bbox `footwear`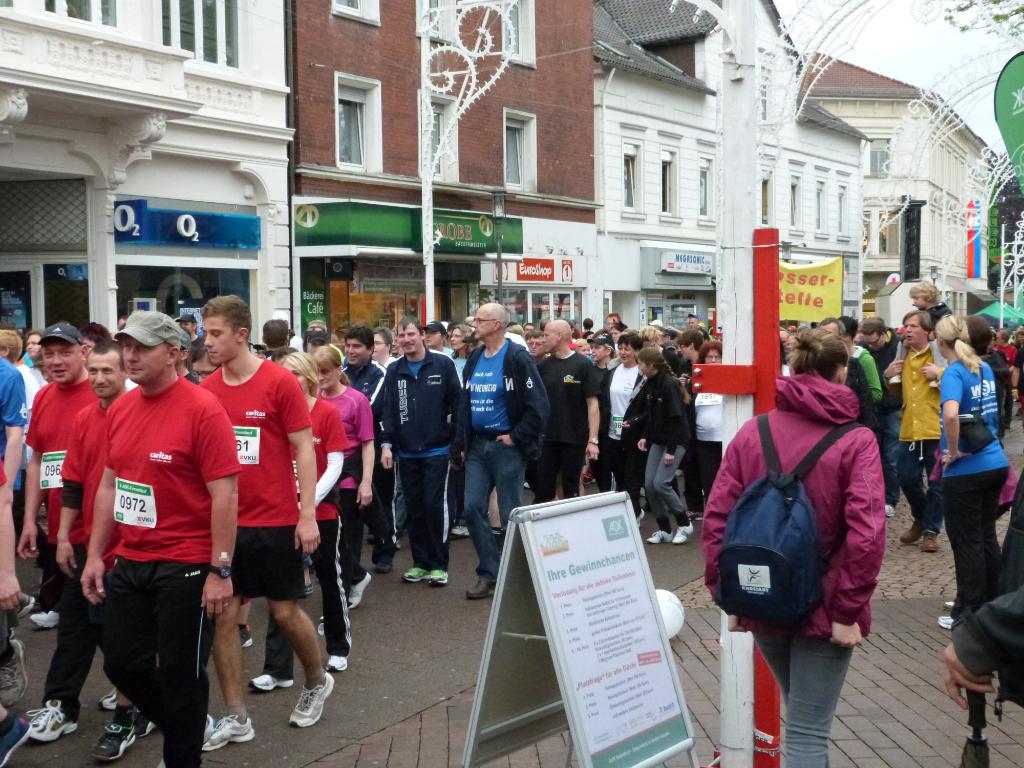
rect(268, 657, 328, 740)
